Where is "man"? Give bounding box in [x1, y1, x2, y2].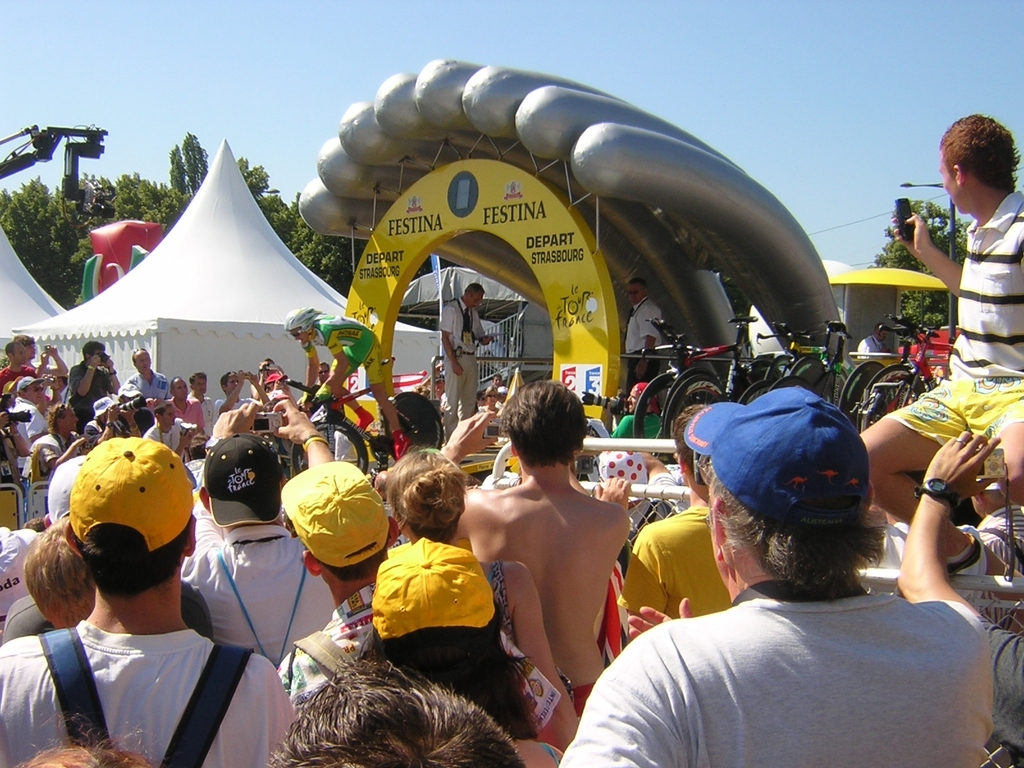
[158, 377, 204, 459].
